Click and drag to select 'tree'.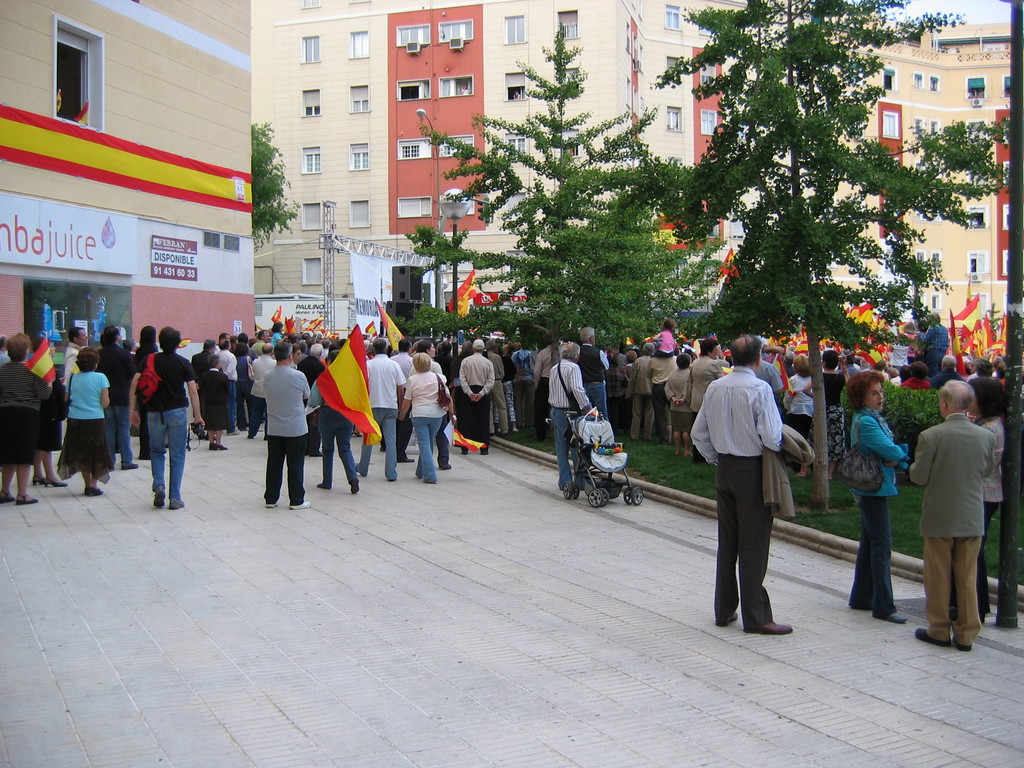
Selection: crop(410, 20, 717, 351).
